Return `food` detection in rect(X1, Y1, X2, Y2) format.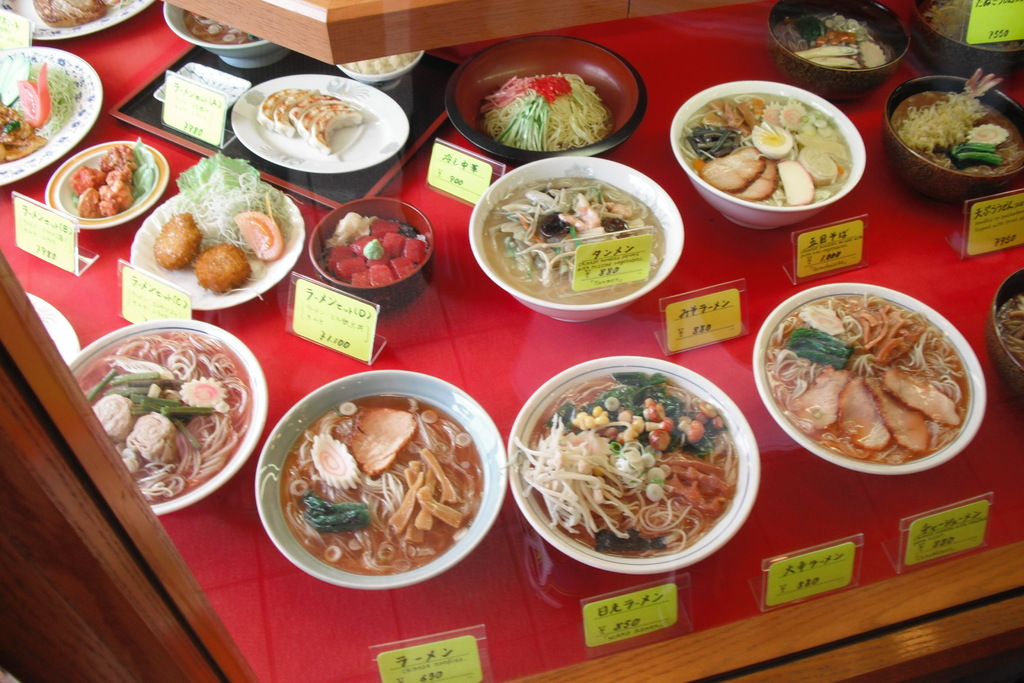
rect(506, 370, 738, 559).
